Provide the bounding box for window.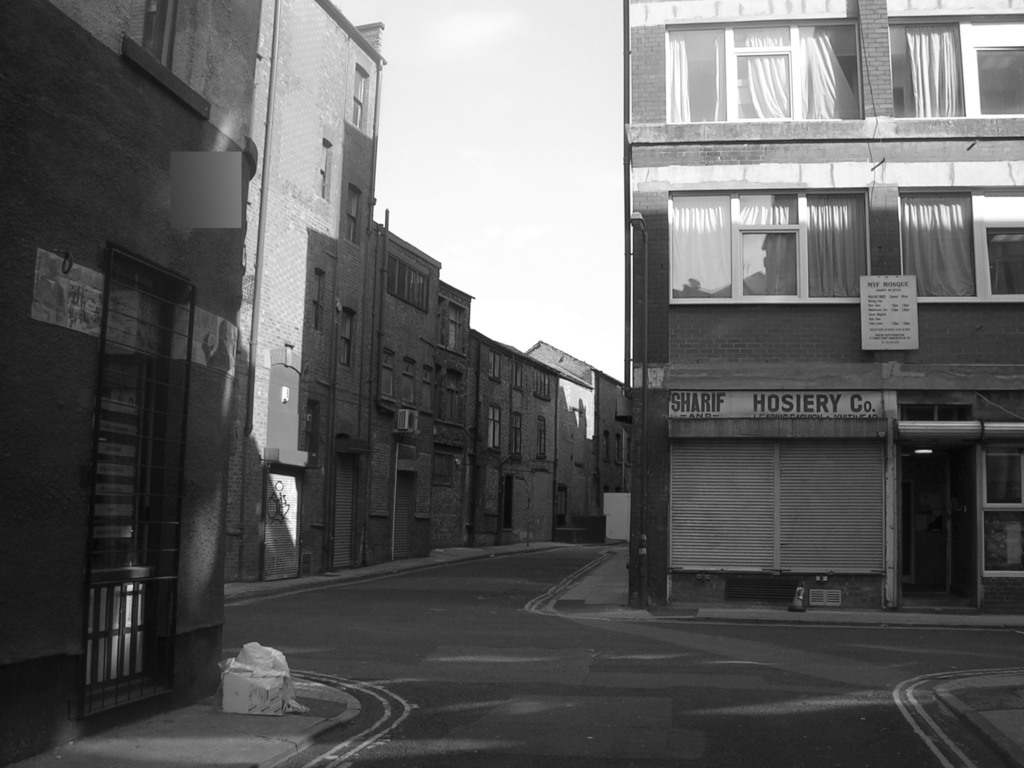
{"left": 885, "top": 8, "right": 1023, "bottom": 116}.
